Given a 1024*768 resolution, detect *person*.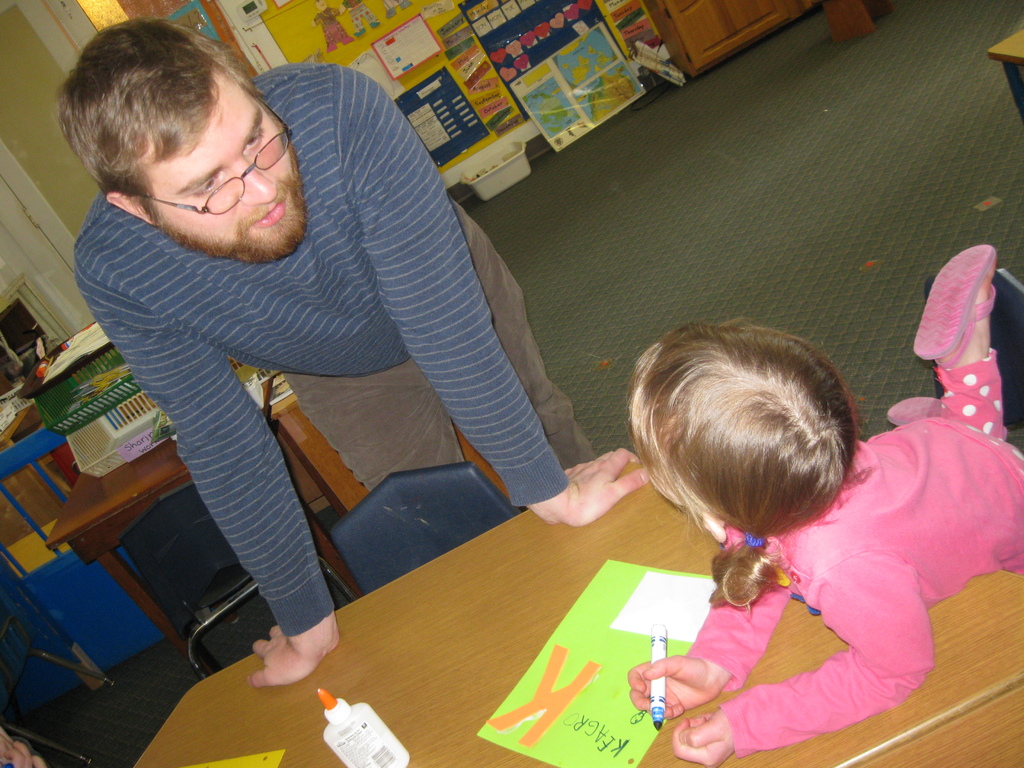
Rect(58, 16, 641, 689).
